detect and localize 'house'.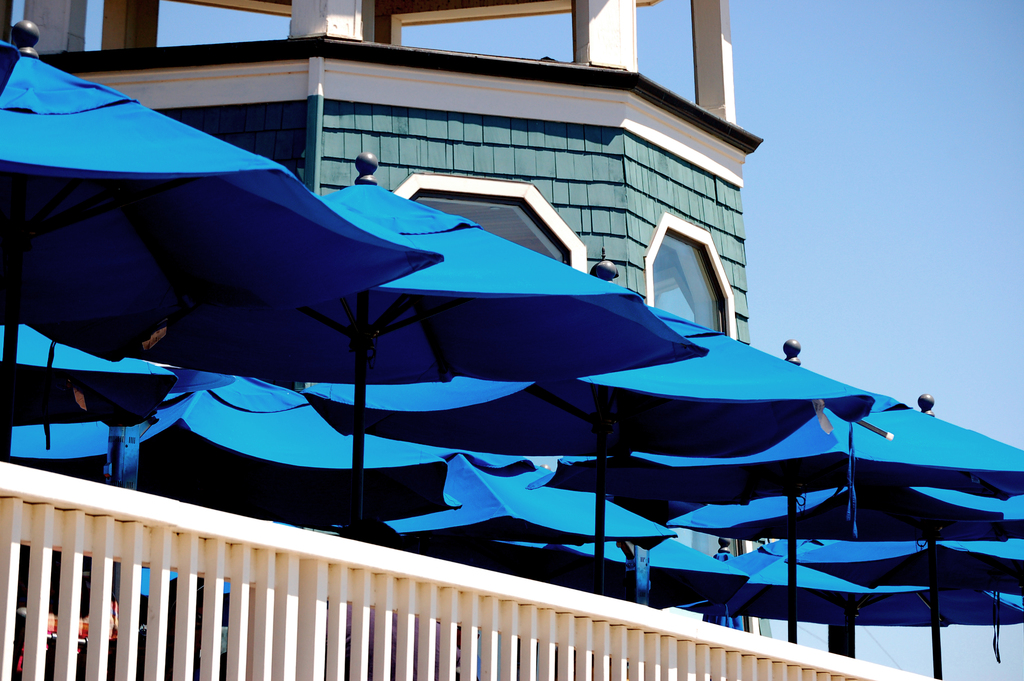
Localized at 0,0,1023,680.
